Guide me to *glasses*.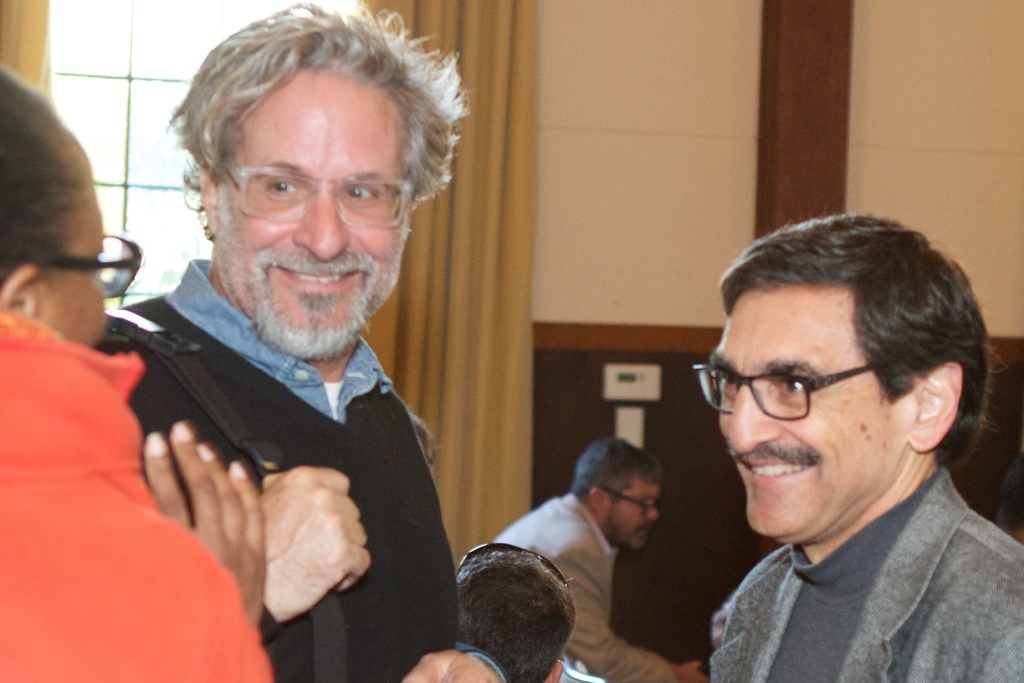
Guidance: 221 168 419 233.
